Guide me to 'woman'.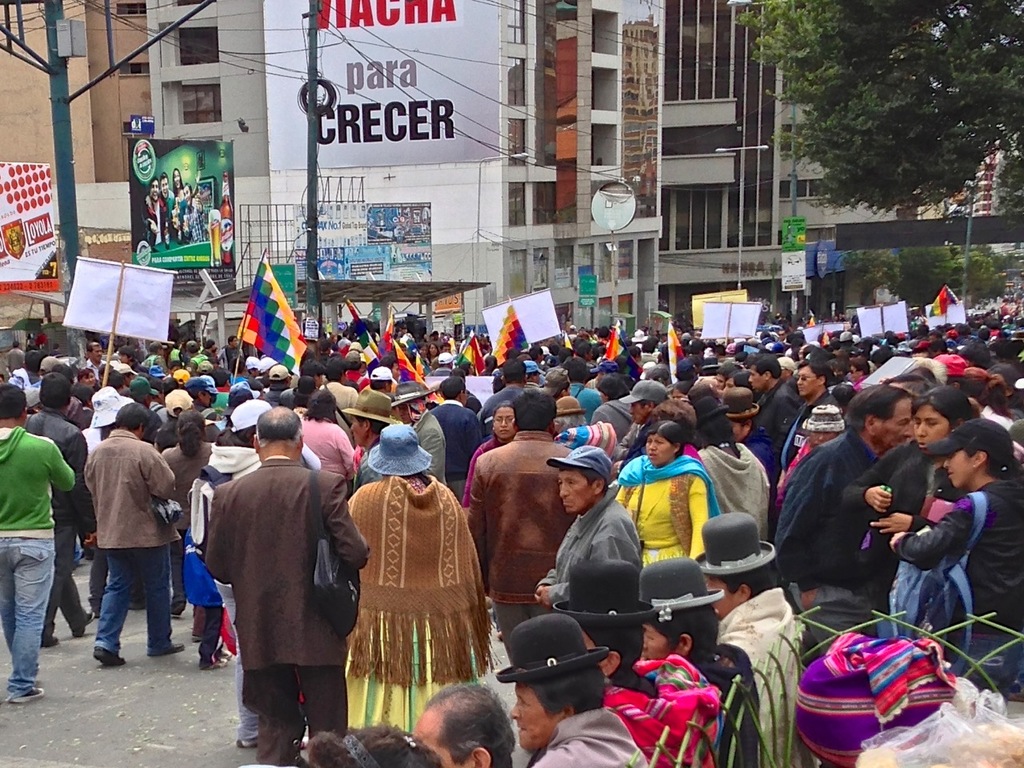
Guidance: bbox=[157, 406, 214, 618].
